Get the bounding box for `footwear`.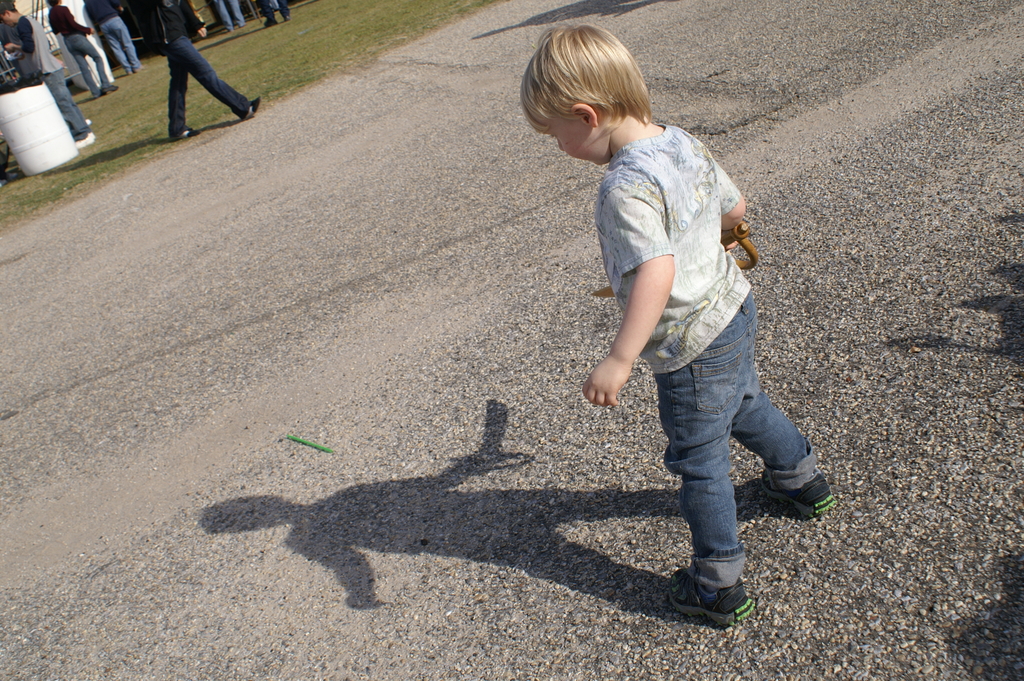
{"left": 766, "top": 466, "right": 840, "bottom": 526}.
